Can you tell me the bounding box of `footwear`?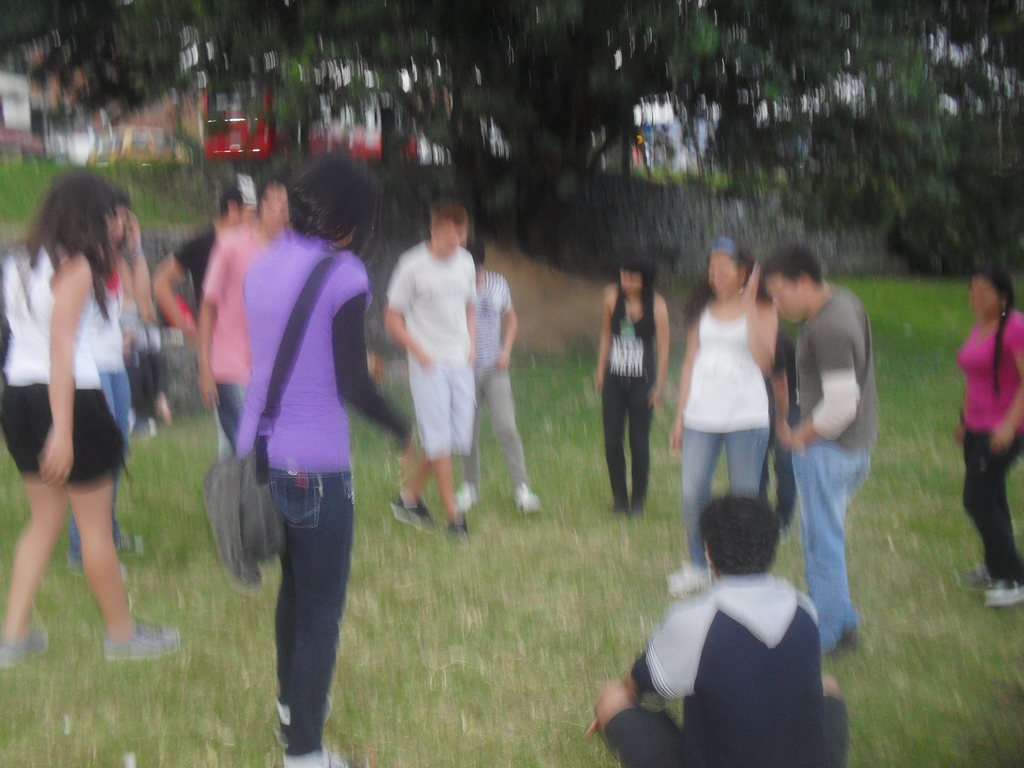
387:484:437:531.
